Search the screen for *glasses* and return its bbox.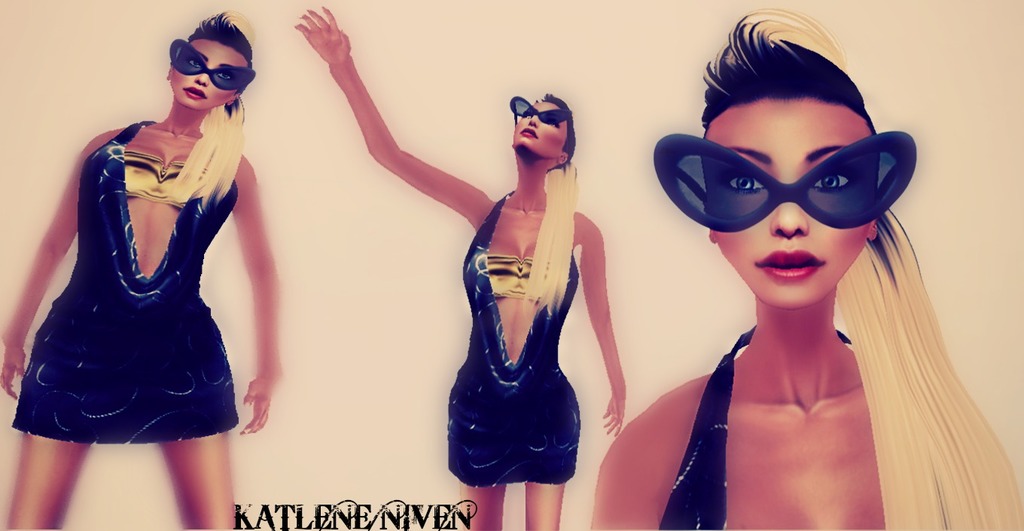
Found: left=665, top=127, right=917, bottom=232.
